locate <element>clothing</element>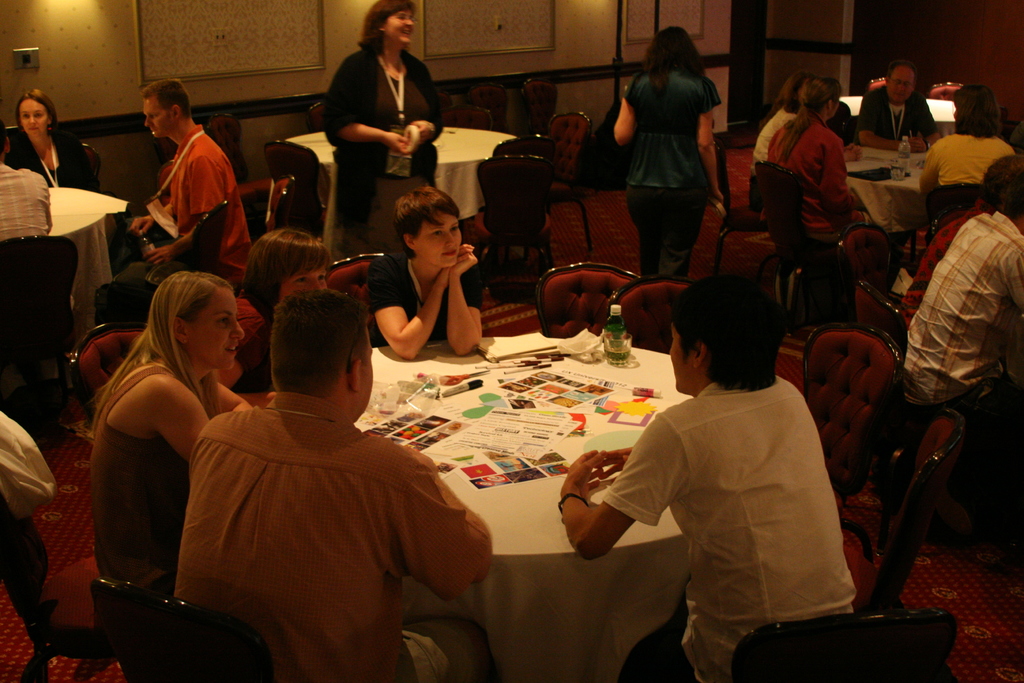
[left=861, top=82, right=938, bottom=149]
